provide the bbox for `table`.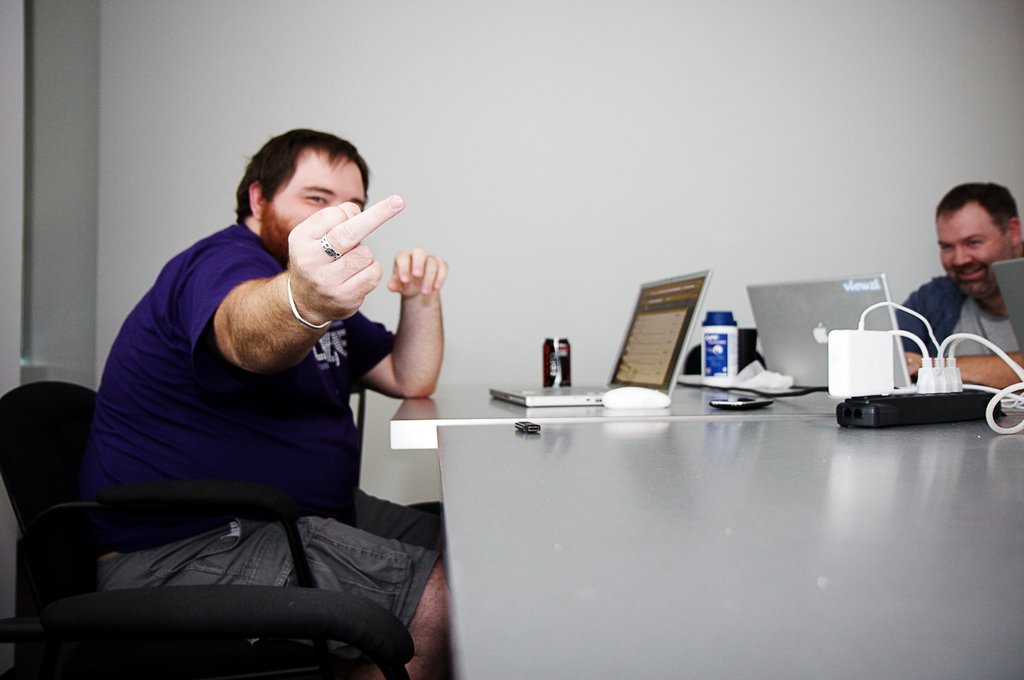
440 406 1023 679.
